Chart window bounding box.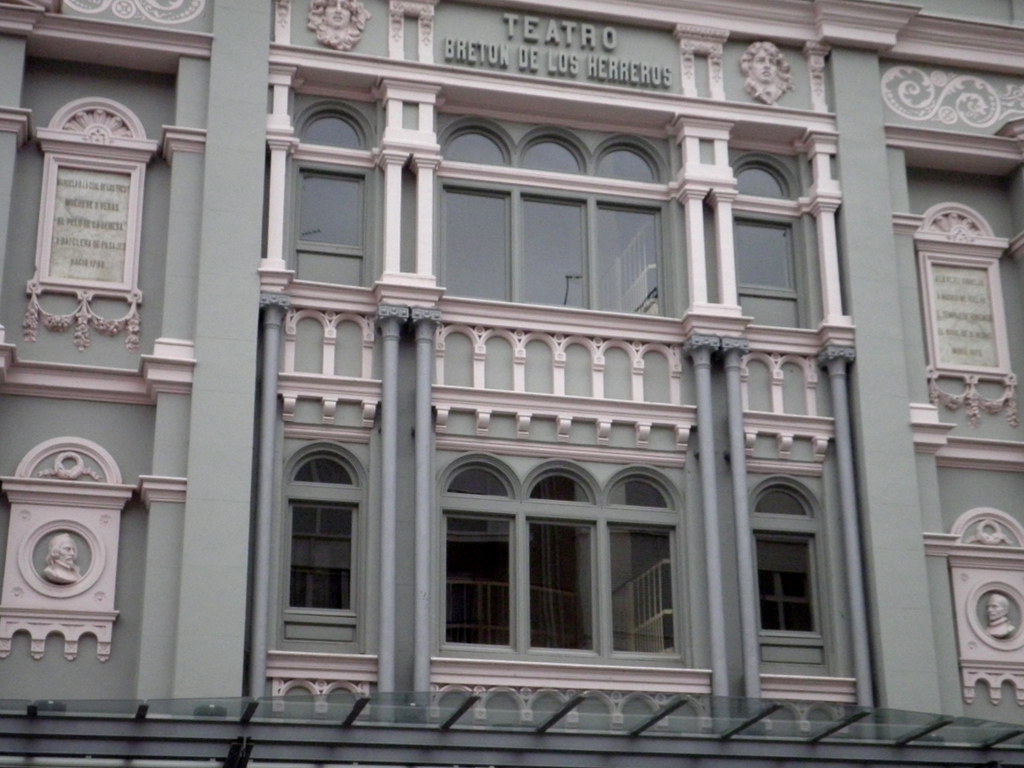
Charted: box(430, 120, 672, 332).
